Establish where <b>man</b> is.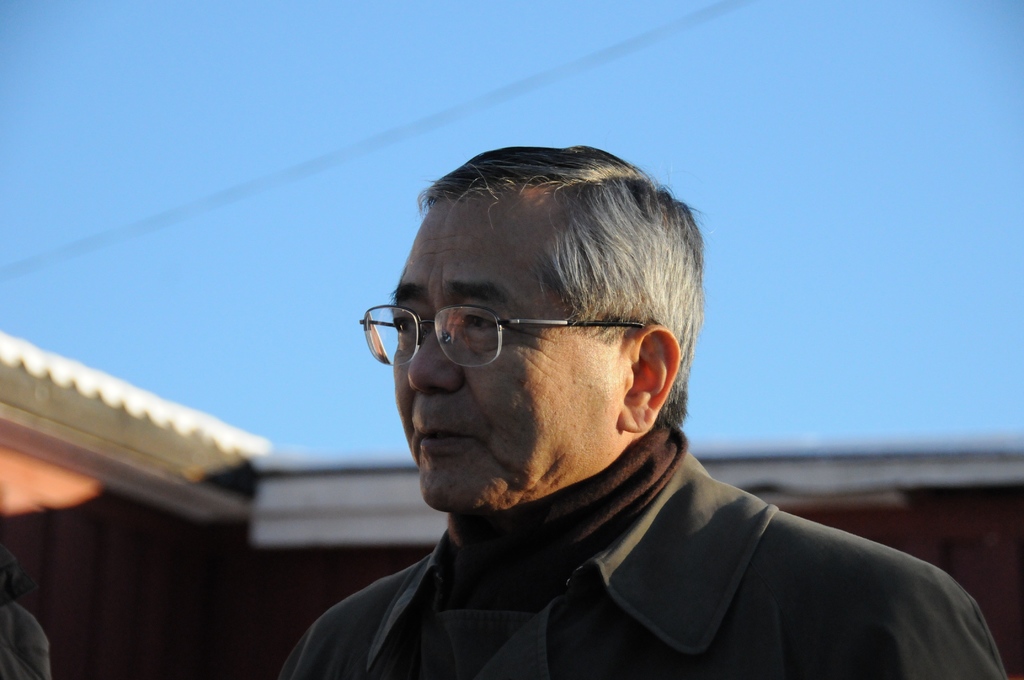
Established at {"left": 273, "top": 165, "right": 980, "bottom": 674}.
